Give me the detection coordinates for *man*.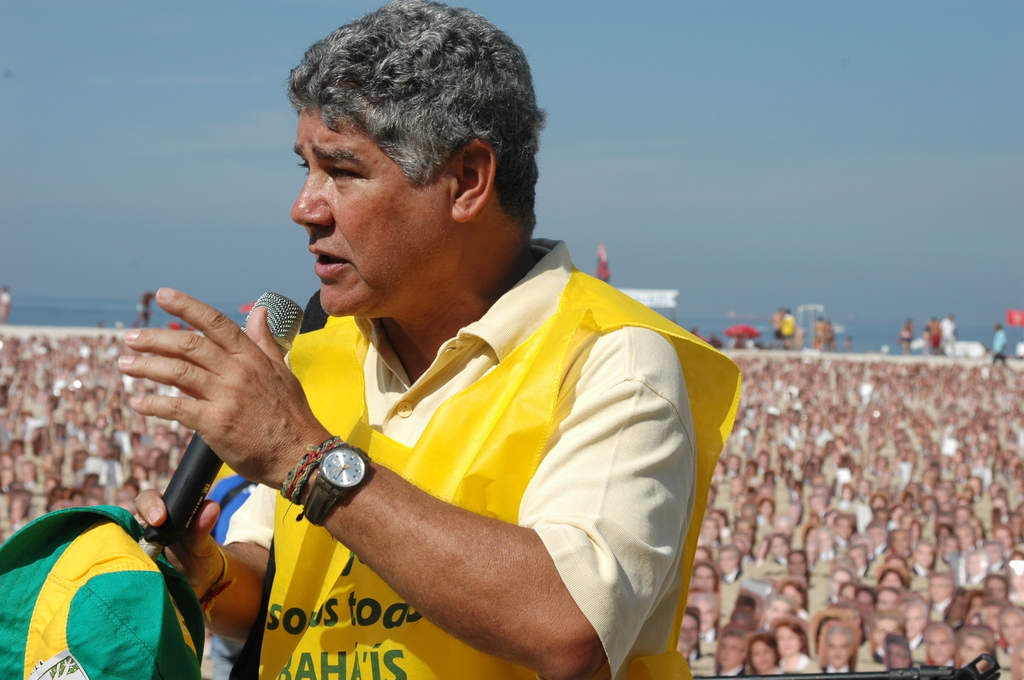
box(715, 633, 755, 679).
